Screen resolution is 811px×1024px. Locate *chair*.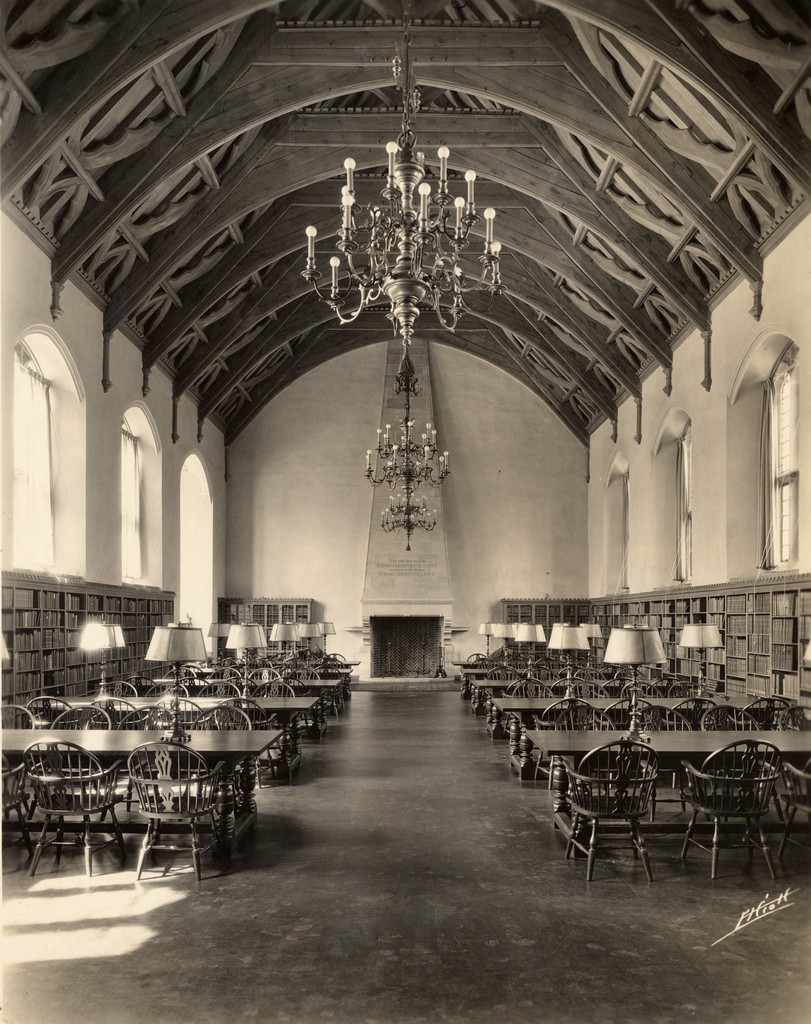
(555, 700, 625, 803).
